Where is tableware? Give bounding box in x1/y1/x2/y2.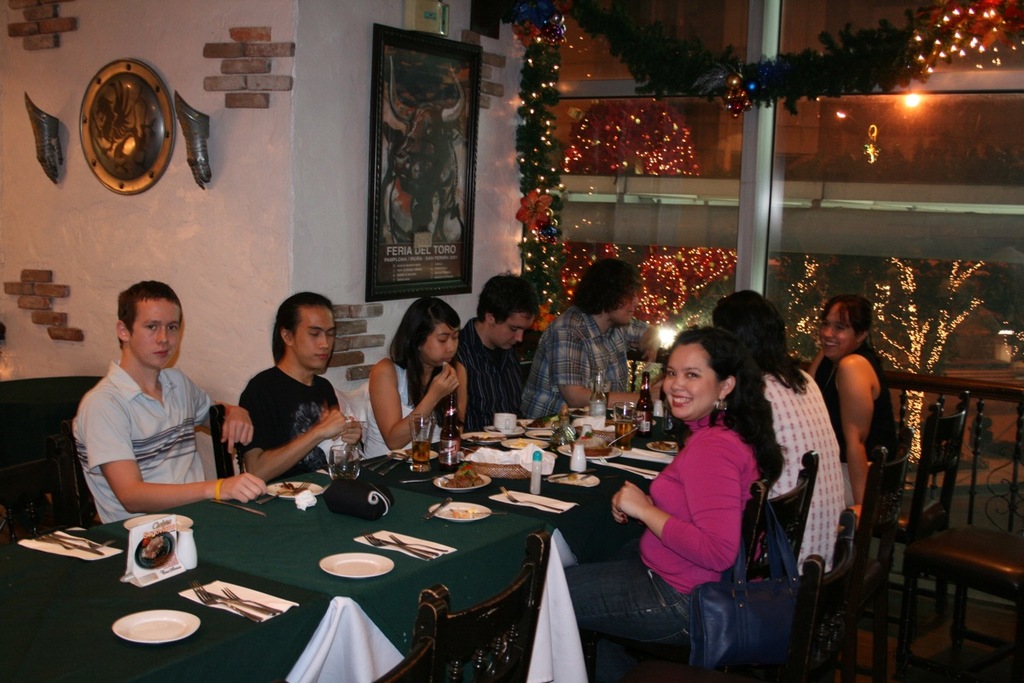
423/498/452/524.
